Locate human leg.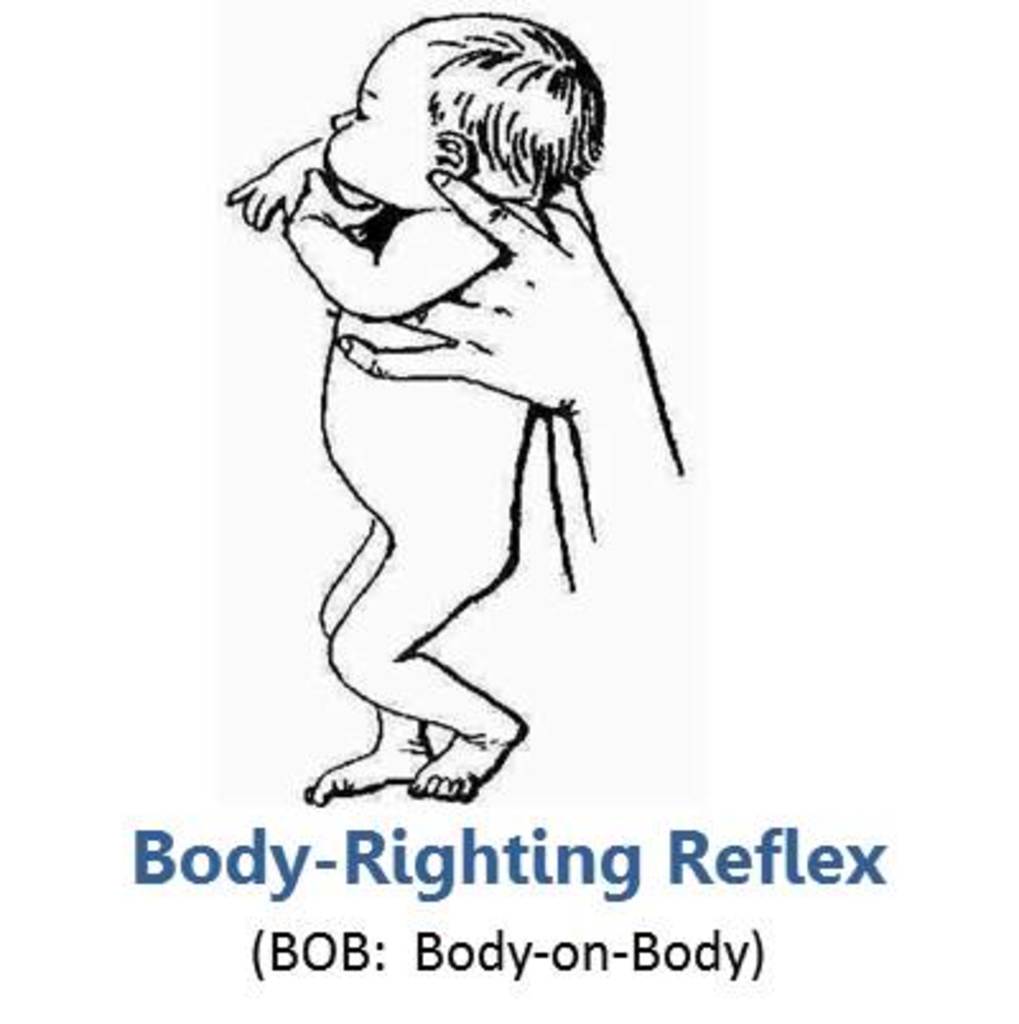
Bounding box: (296, 509, 532, 807).
